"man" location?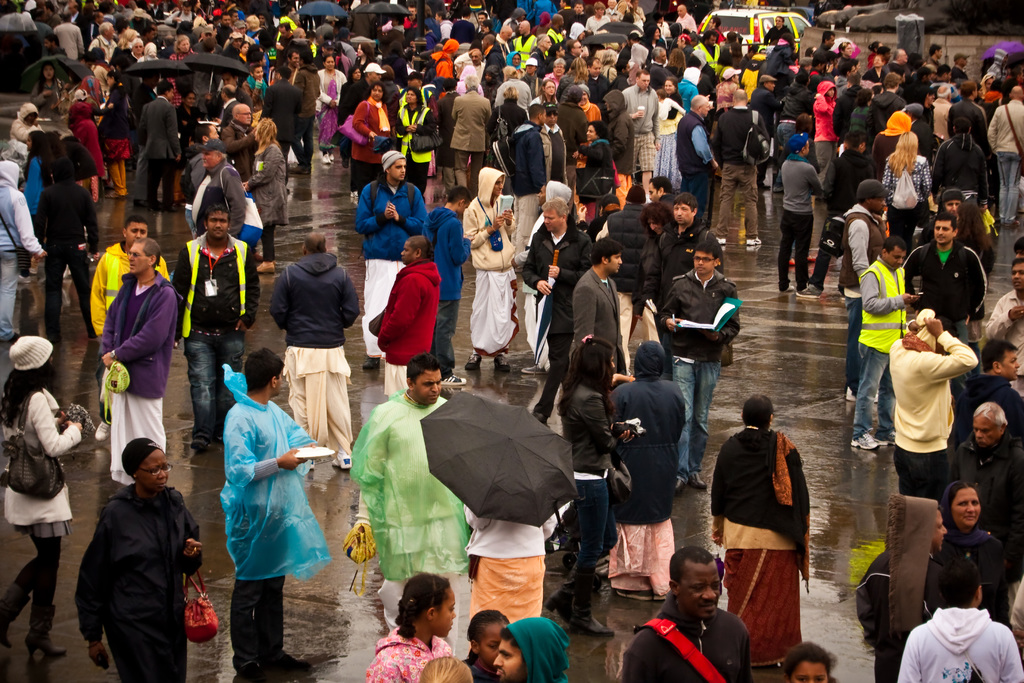
[left=170, top=204, right=261, bottom=448]
